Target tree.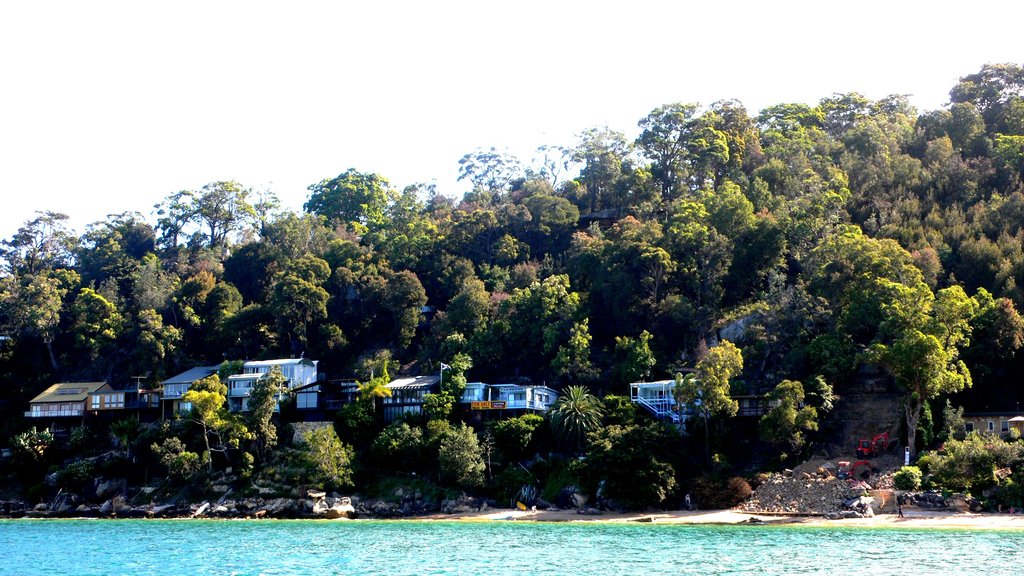
Target region: 596, 330, 662, 396.
